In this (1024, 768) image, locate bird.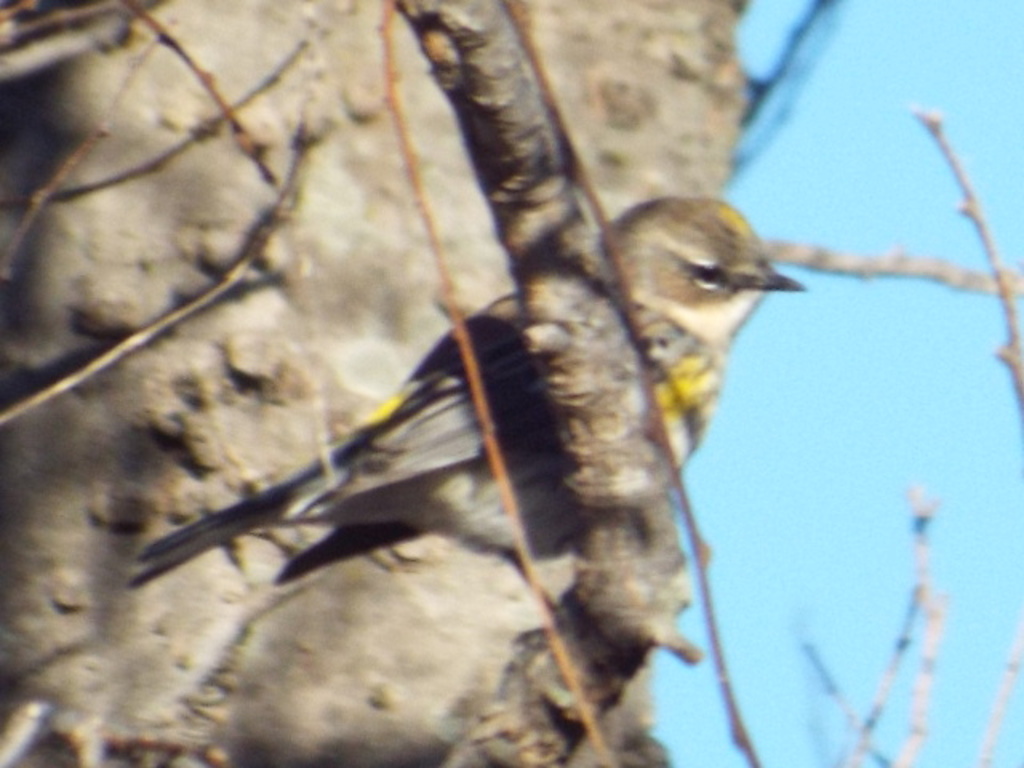
Bounding box: <region>66, 67, 808, 672</region>.
